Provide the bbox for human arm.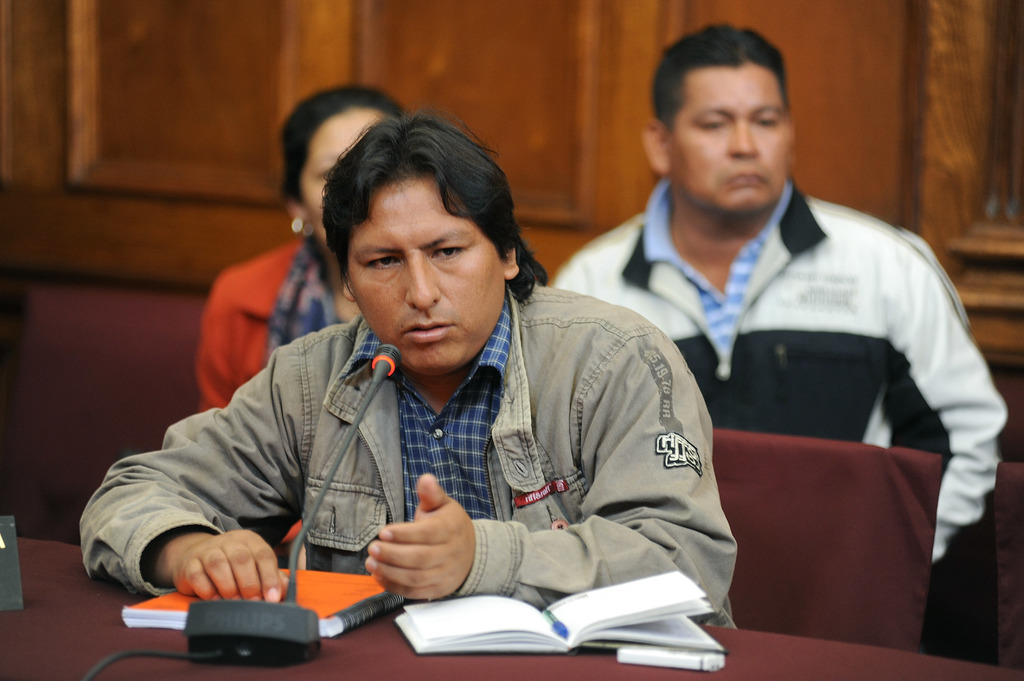
bbox=(897, 260, 1007, 561).
